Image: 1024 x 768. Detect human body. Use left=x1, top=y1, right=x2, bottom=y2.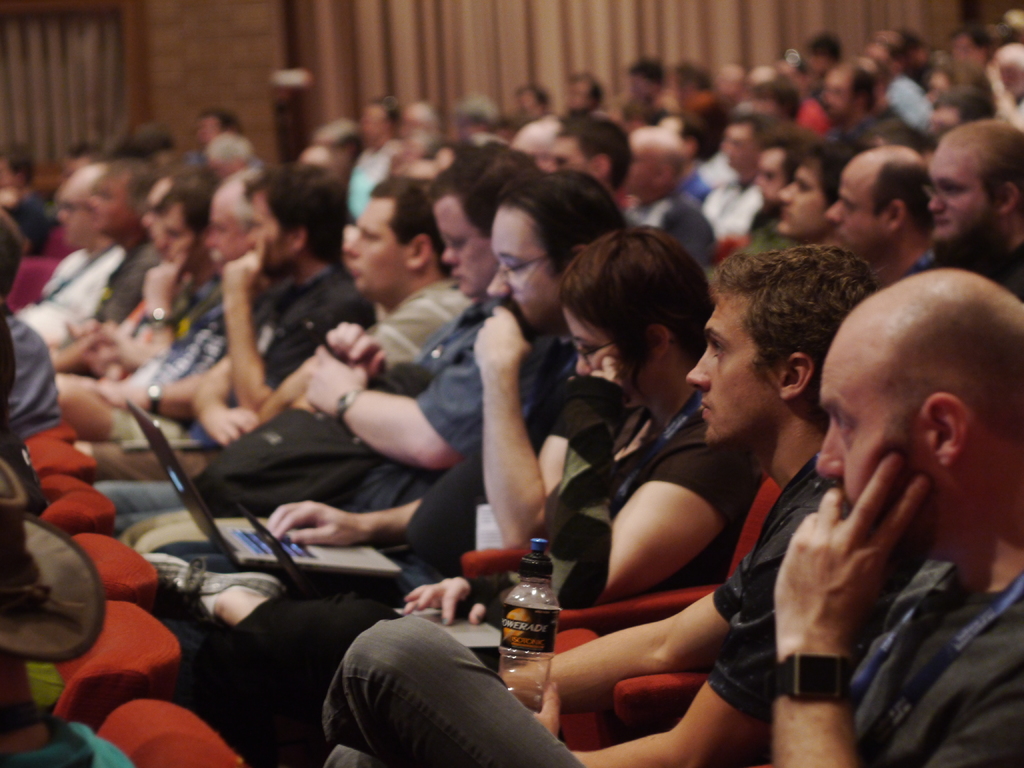
left=288, top=141, right=515, bottom=494.
